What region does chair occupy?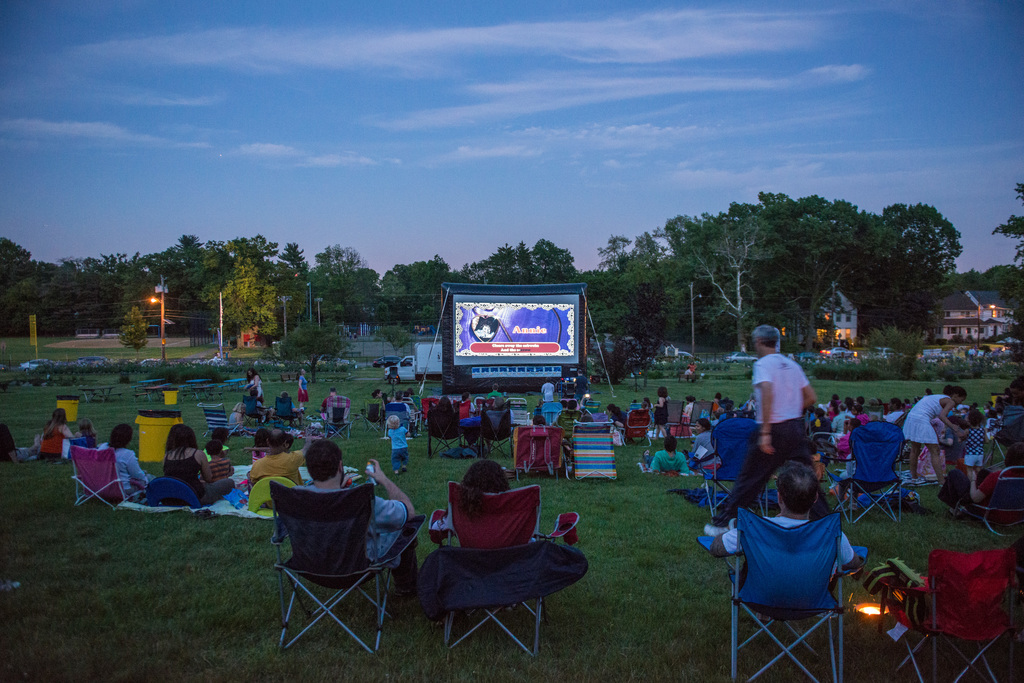
region(323, 395, 351, 435).
